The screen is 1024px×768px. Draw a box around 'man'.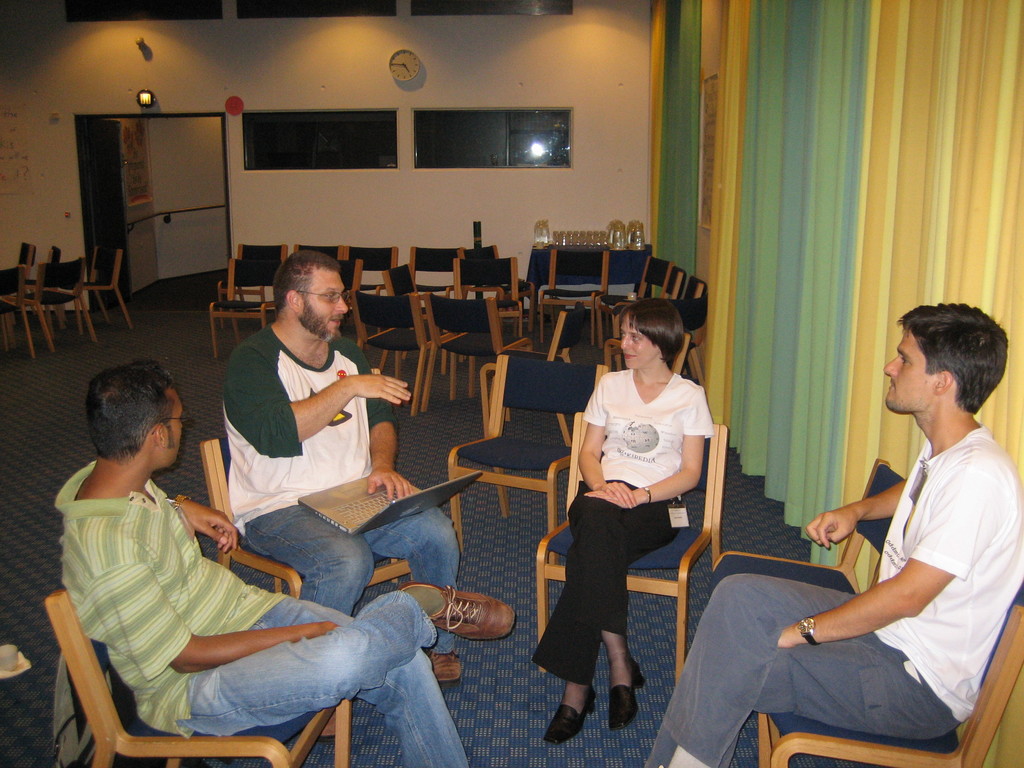
bbox(52, 361, 510, 767).
